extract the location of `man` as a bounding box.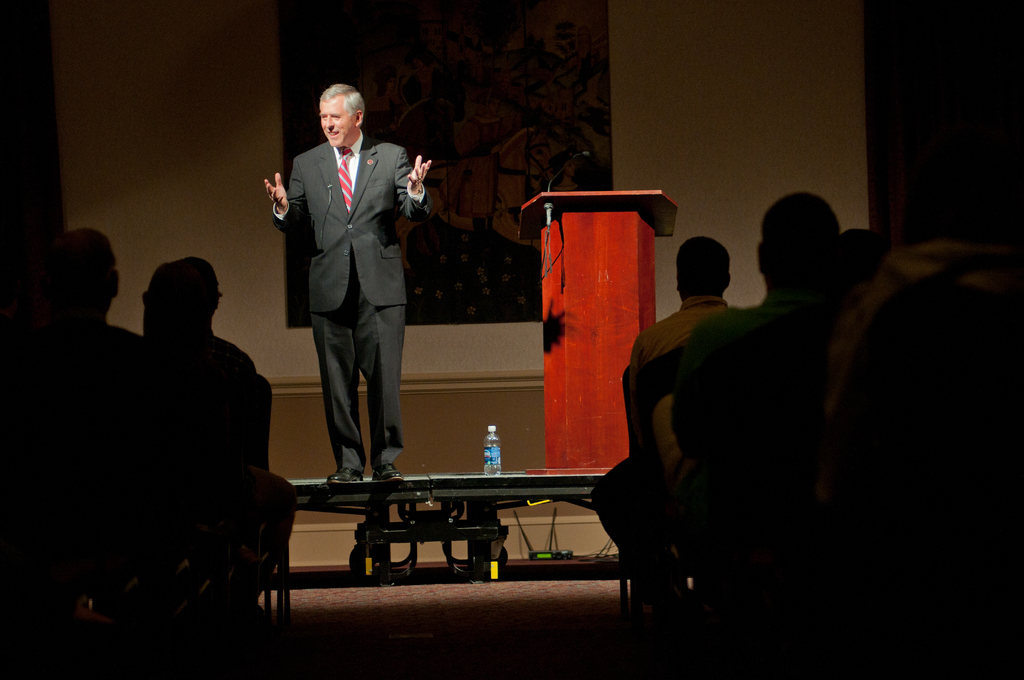
BBox(588, 233, 744, 587).
